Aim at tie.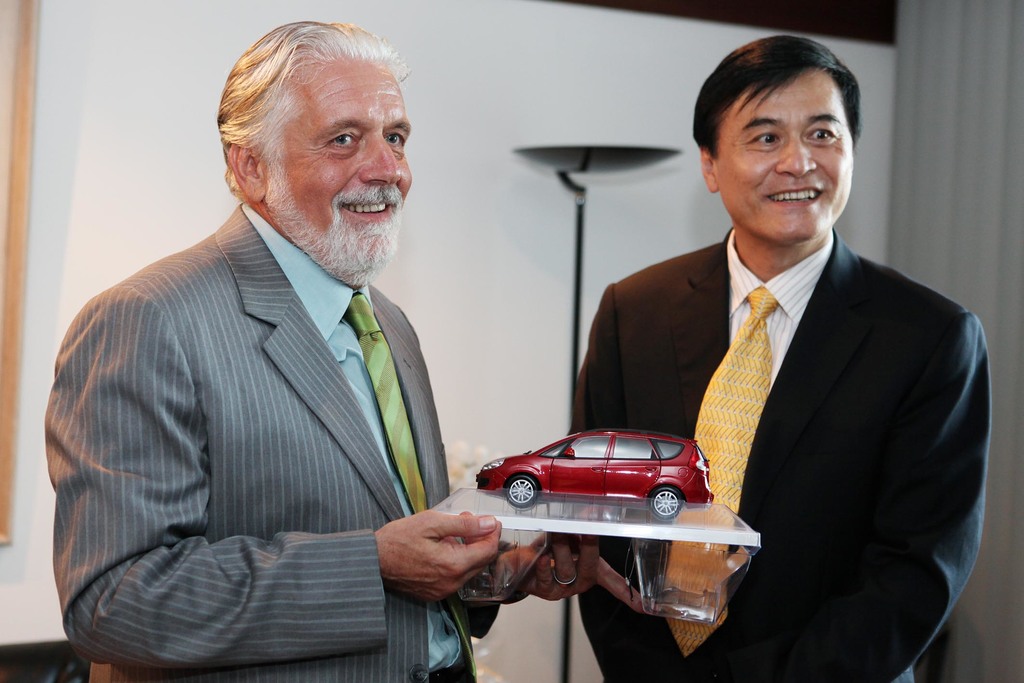
Aimed at pyautogui.locateOnScreen(347, 292, 484, 673).
